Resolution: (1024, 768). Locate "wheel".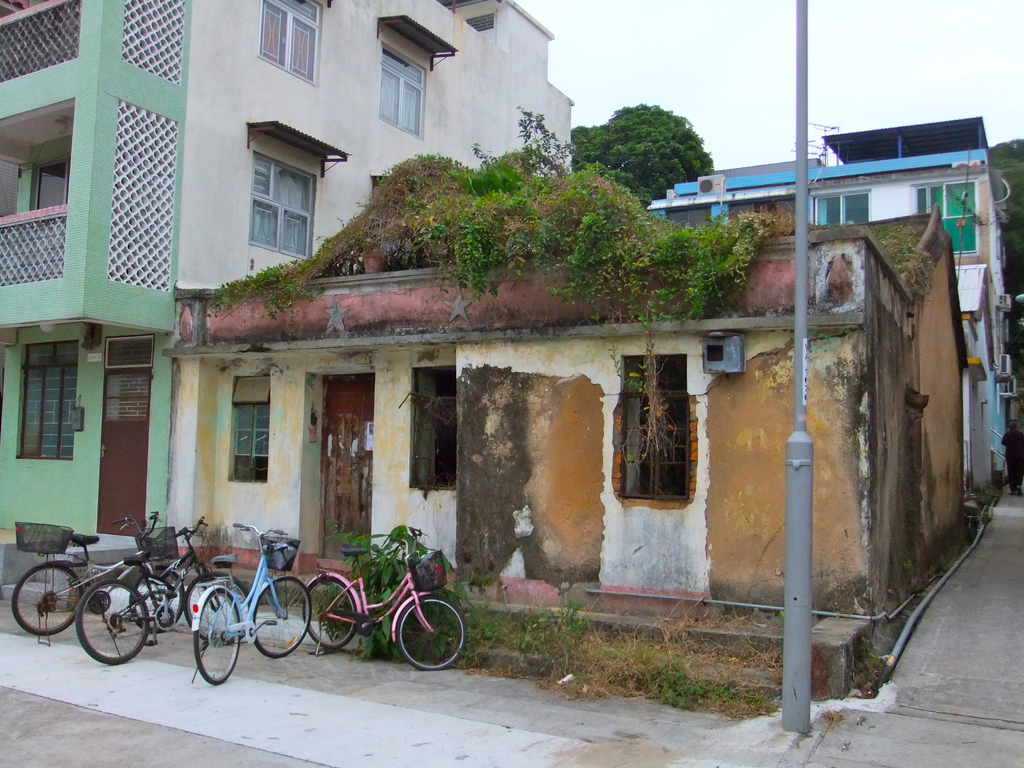
x1=255, y1=579, x2=316, y2=653.
